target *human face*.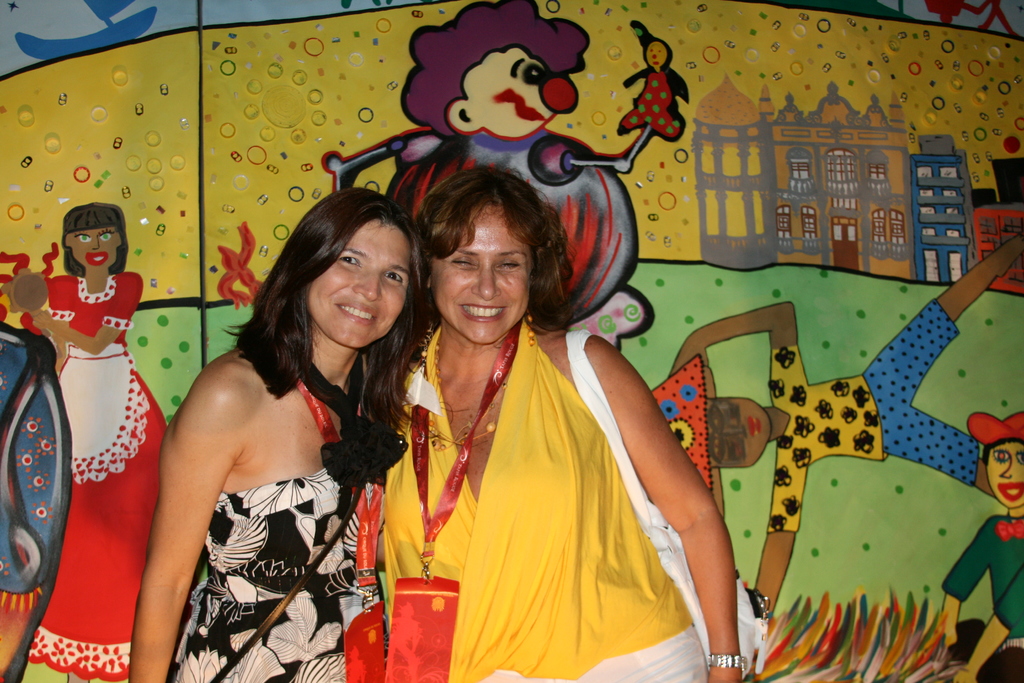
Target region: 644/45/671/72.
